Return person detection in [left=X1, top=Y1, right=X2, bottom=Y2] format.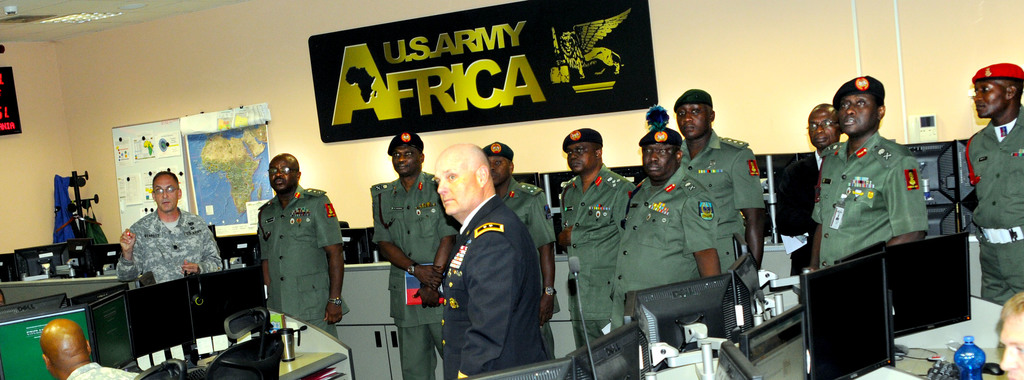
[left=608, top=127, right=726, bottom=332].
